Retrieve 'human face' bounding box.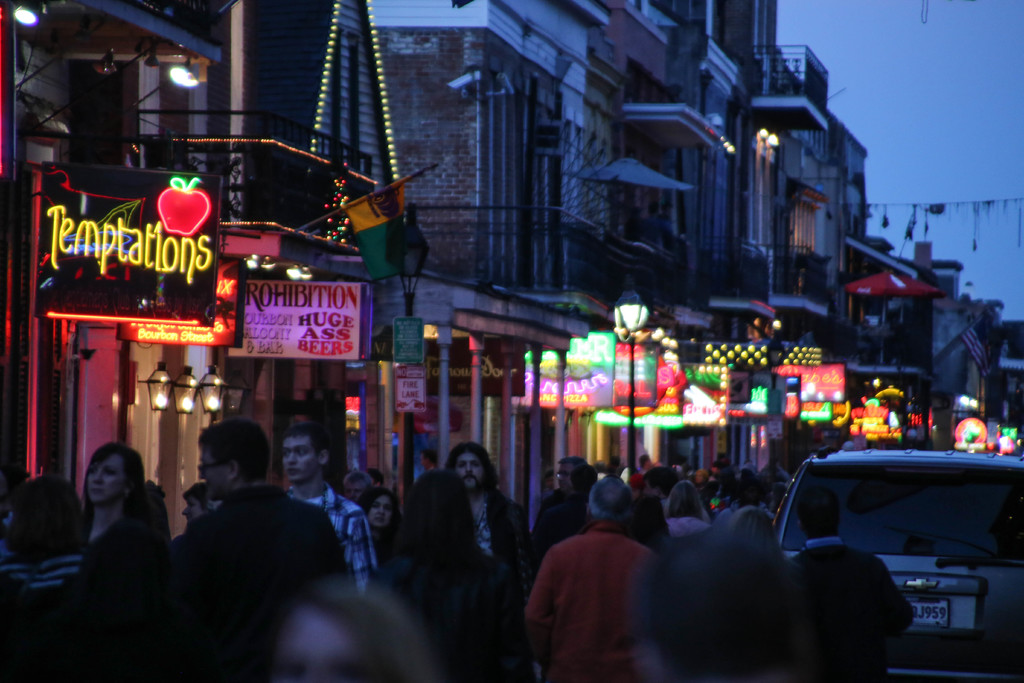
Bounding box: box=[199, 451, 229, 501].
